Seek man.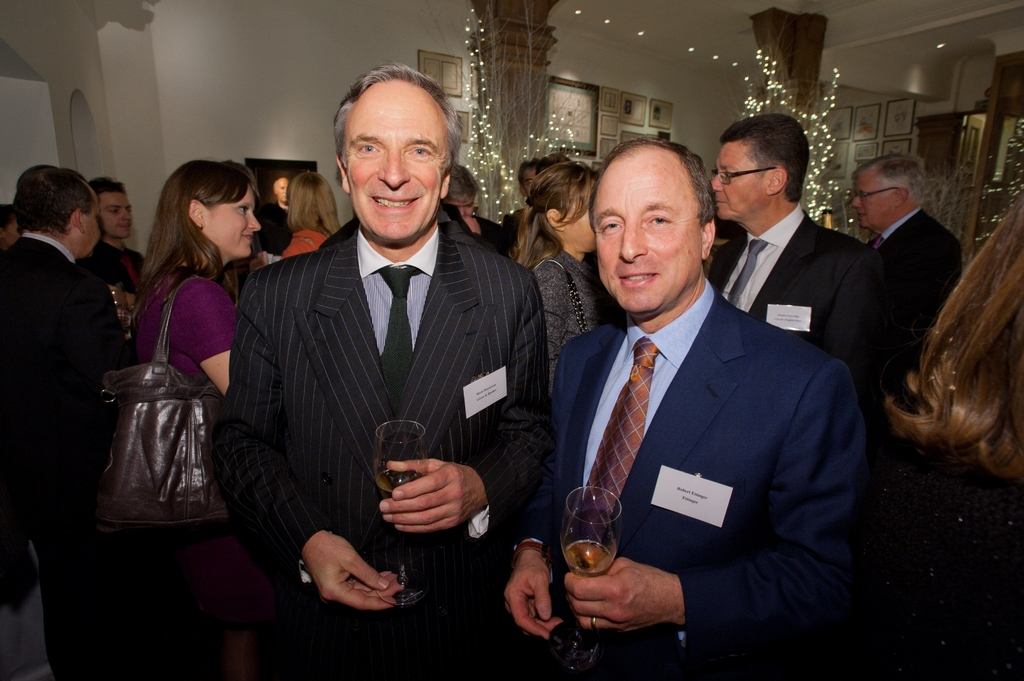
(left=215, top=62, right=545, bottom=680).
